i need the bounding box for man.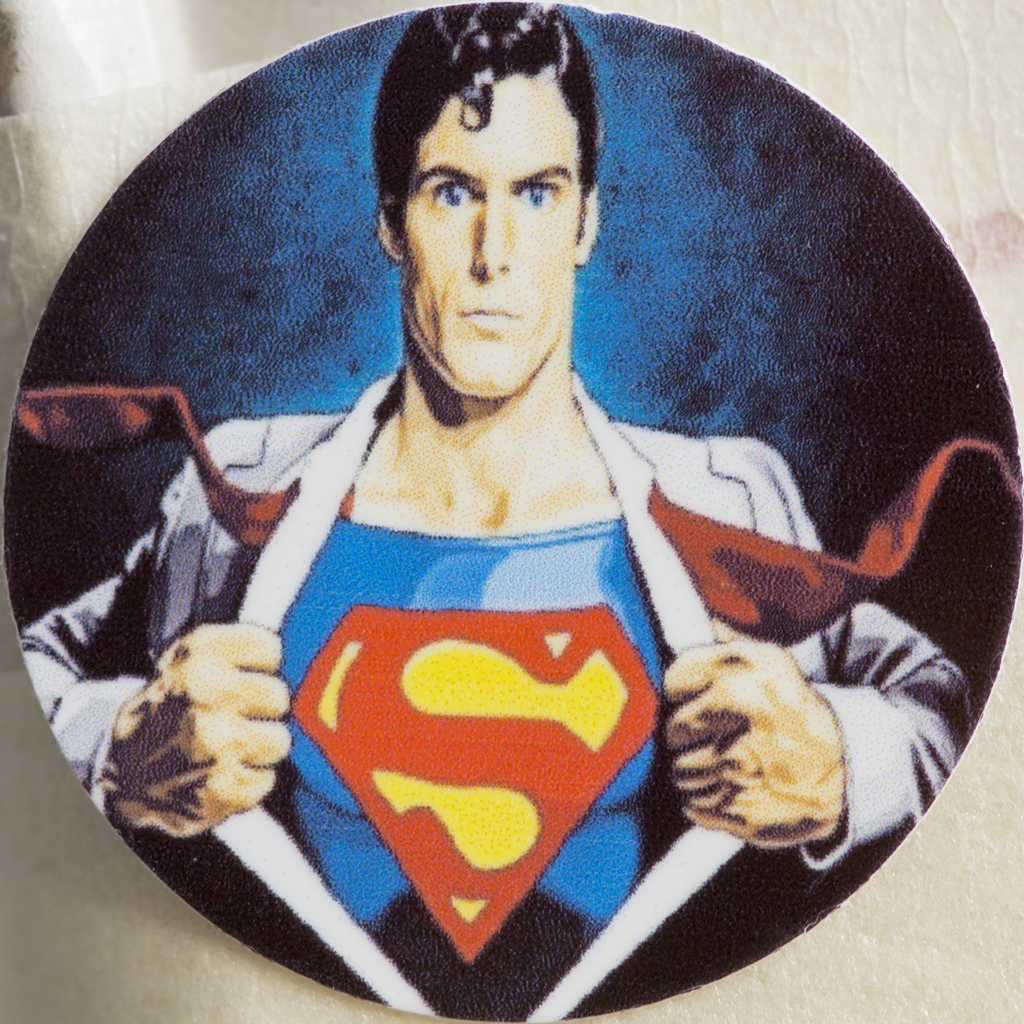
Here it is: (left=78, top=22, right=981, bottom=1023).
